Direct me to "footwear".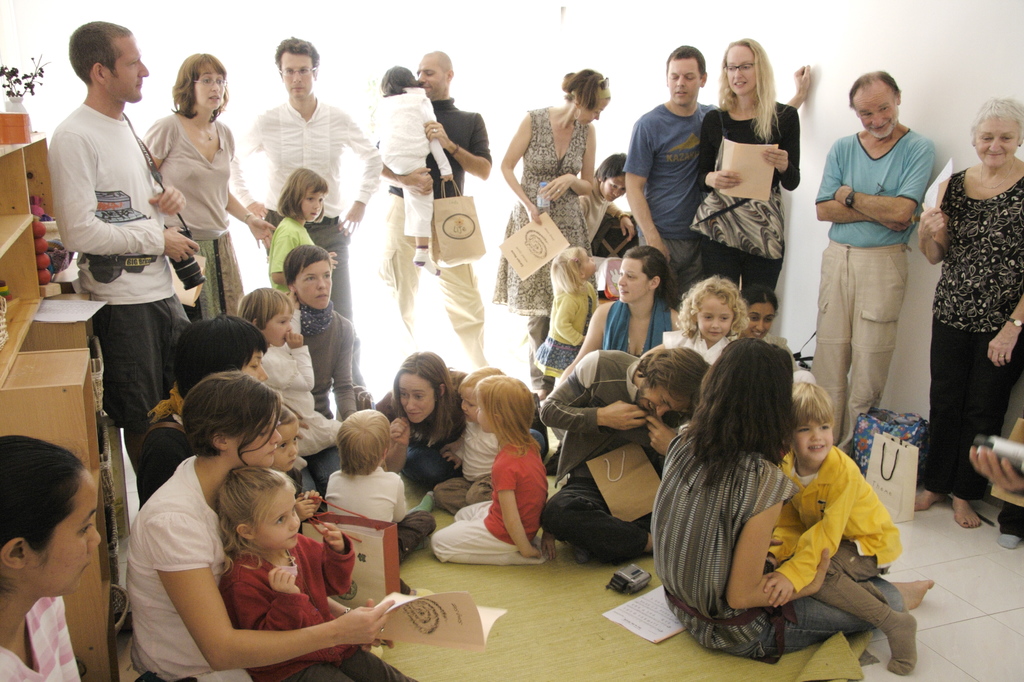
Direction: 391/508/445/560.
